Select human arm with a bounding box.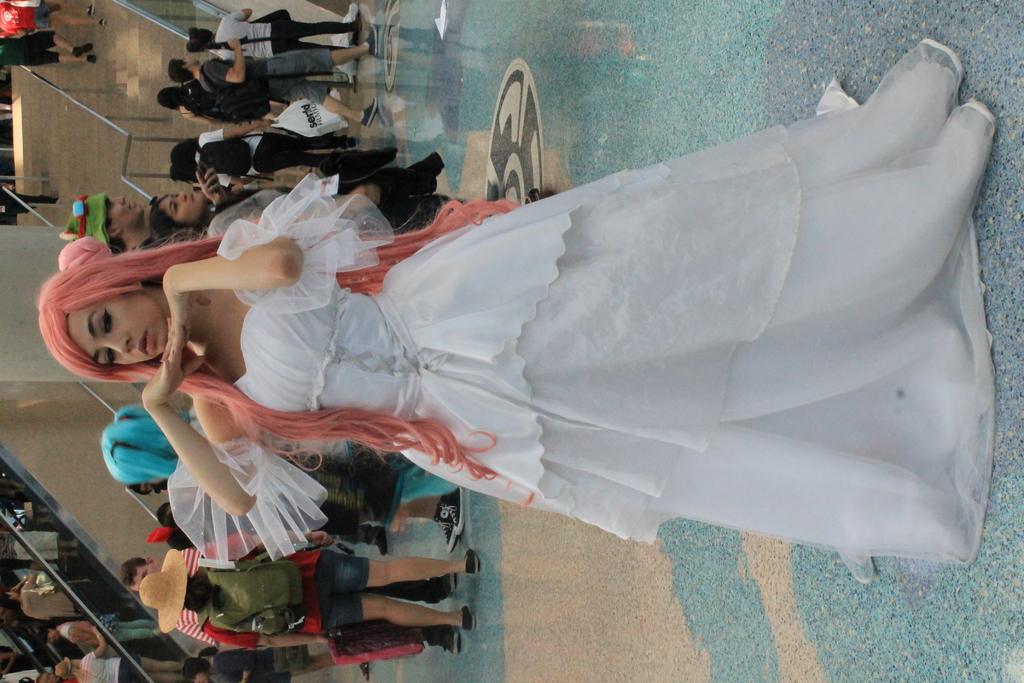
locate(191, 111, 279, 143).
